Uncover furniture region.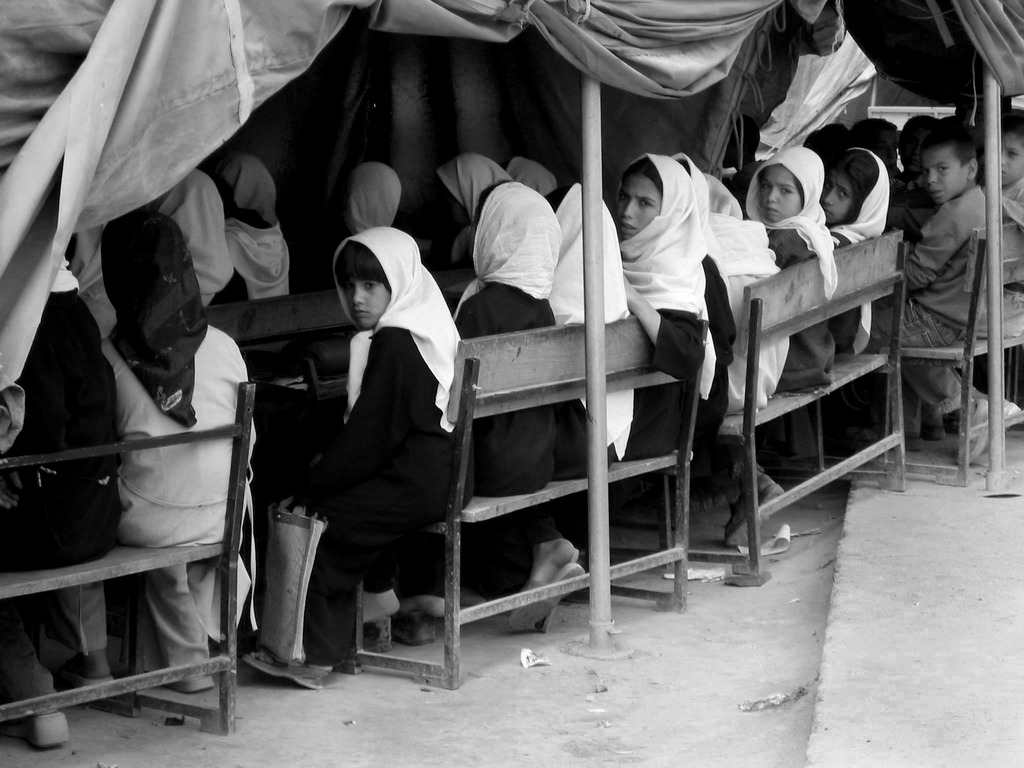
Uncovered: 814,221,1023,487.
